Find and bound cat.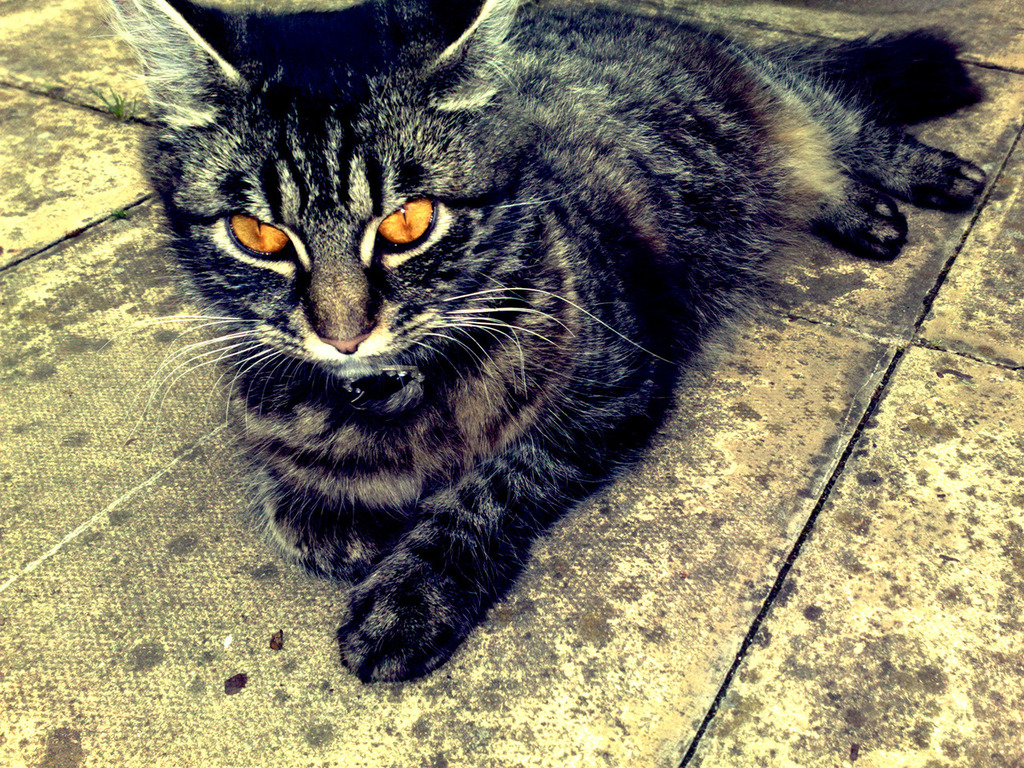
Bound: 92 0 996 690.
